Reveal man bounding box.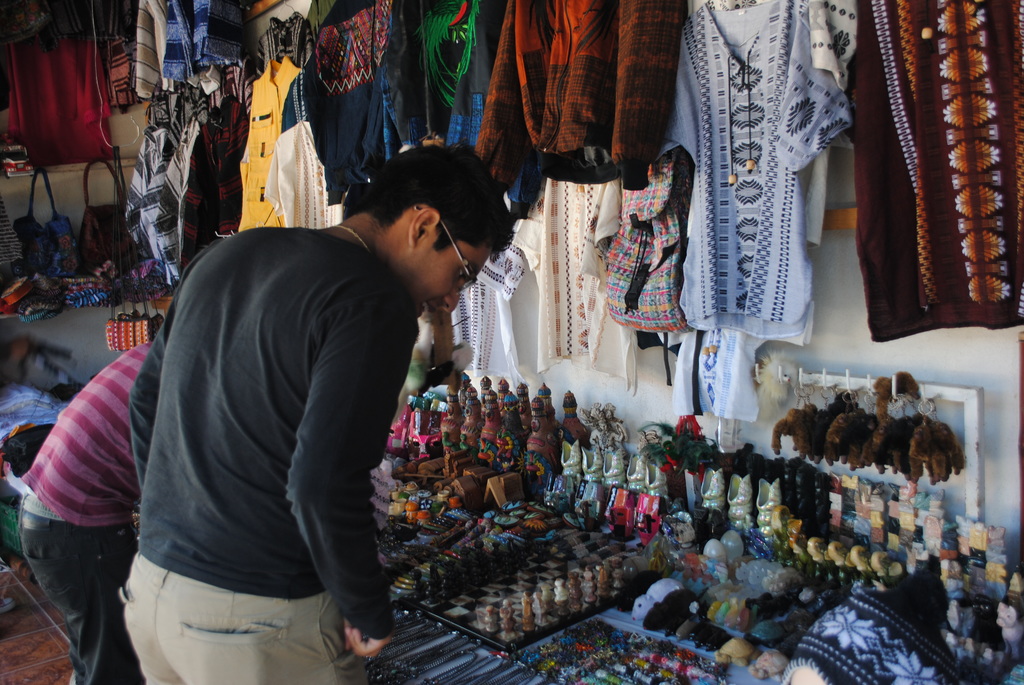
Revealed: region(110, 152, 509, 664).
